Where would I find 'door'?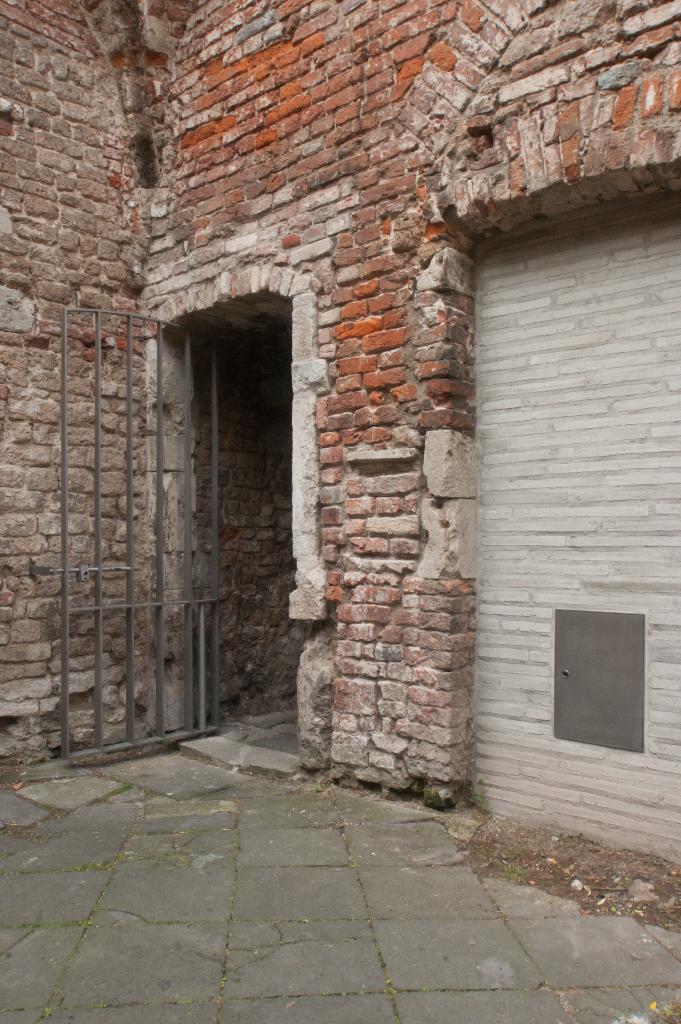
At <region>52, 301, 211, 739</region>.
